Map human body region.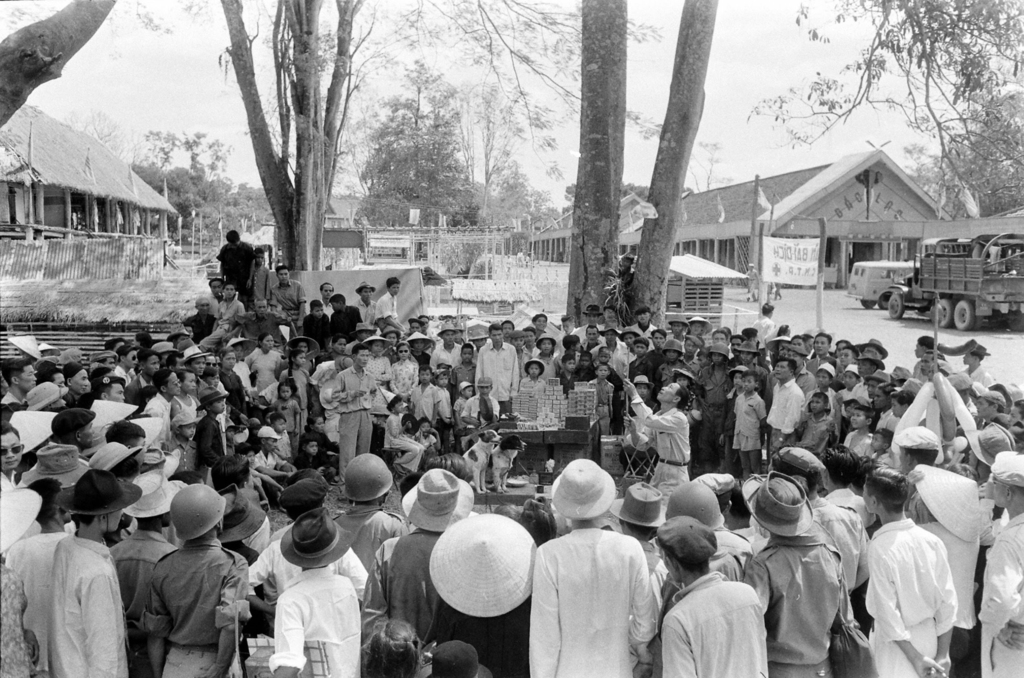
Mapped to (42, 533, 132, 677).
